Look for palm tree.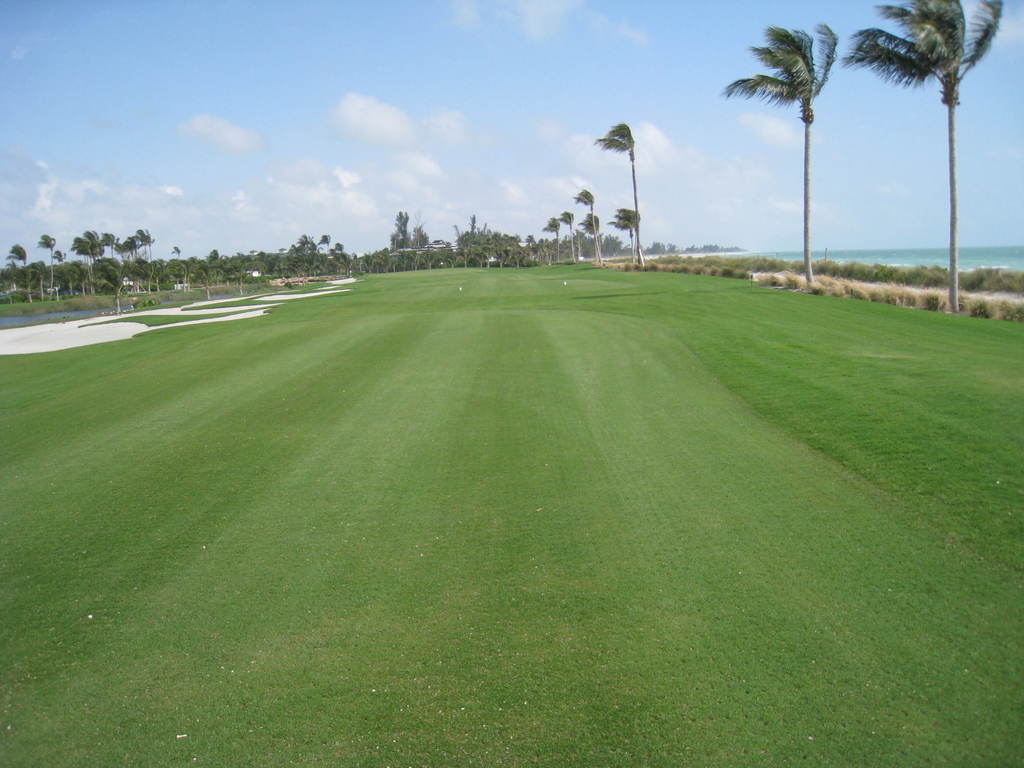
Found: x1=556 y1=204 x2=580 y2=247.
